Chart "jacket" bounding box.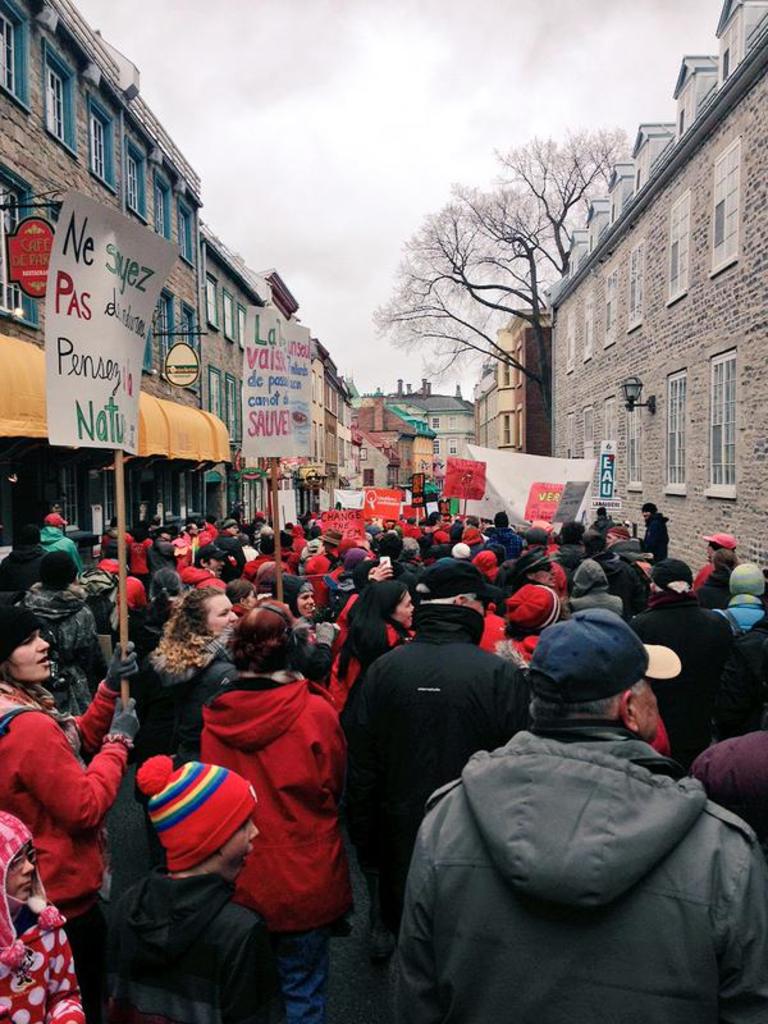
Charted: Rect(564, 553, 627, 616).
